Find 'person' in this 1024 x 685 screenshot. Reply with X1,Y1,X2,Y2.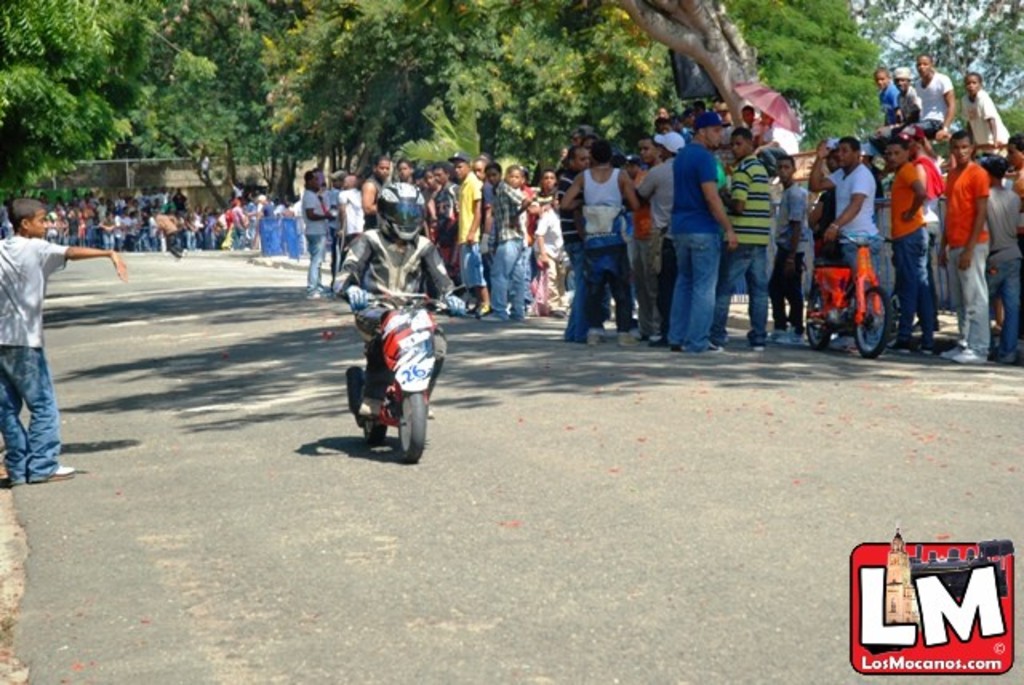
0,198,123,488.
